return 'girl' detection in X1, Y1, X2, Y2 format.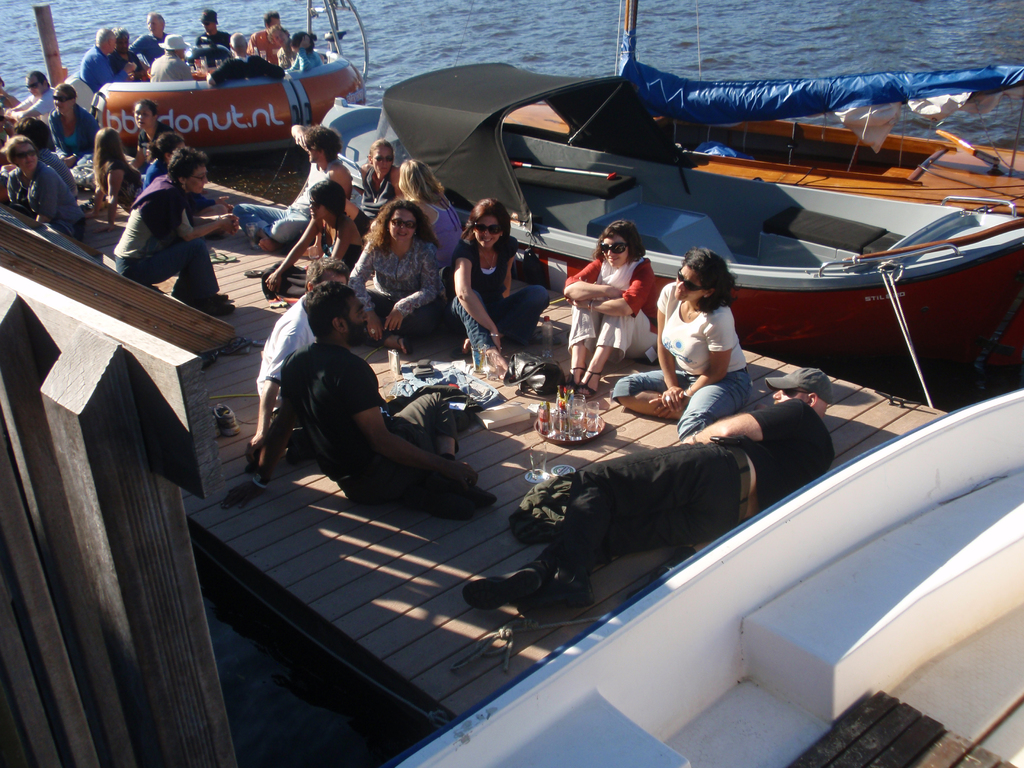
397, 162, 464, 253.
